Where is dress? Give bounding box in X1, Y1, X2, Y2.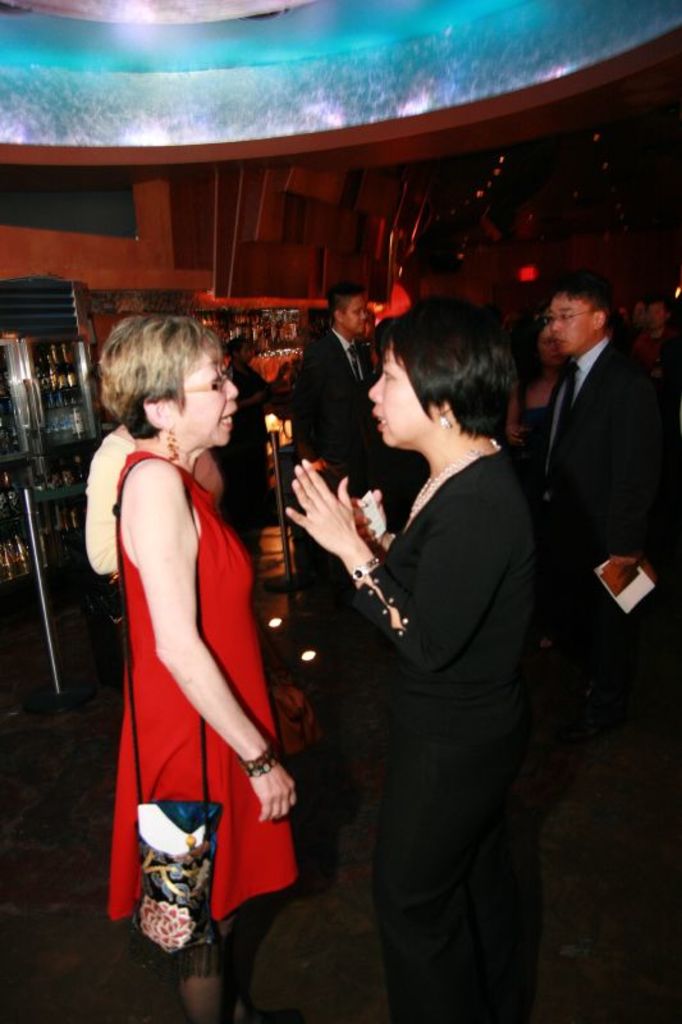
104, 387, 280, 920.
